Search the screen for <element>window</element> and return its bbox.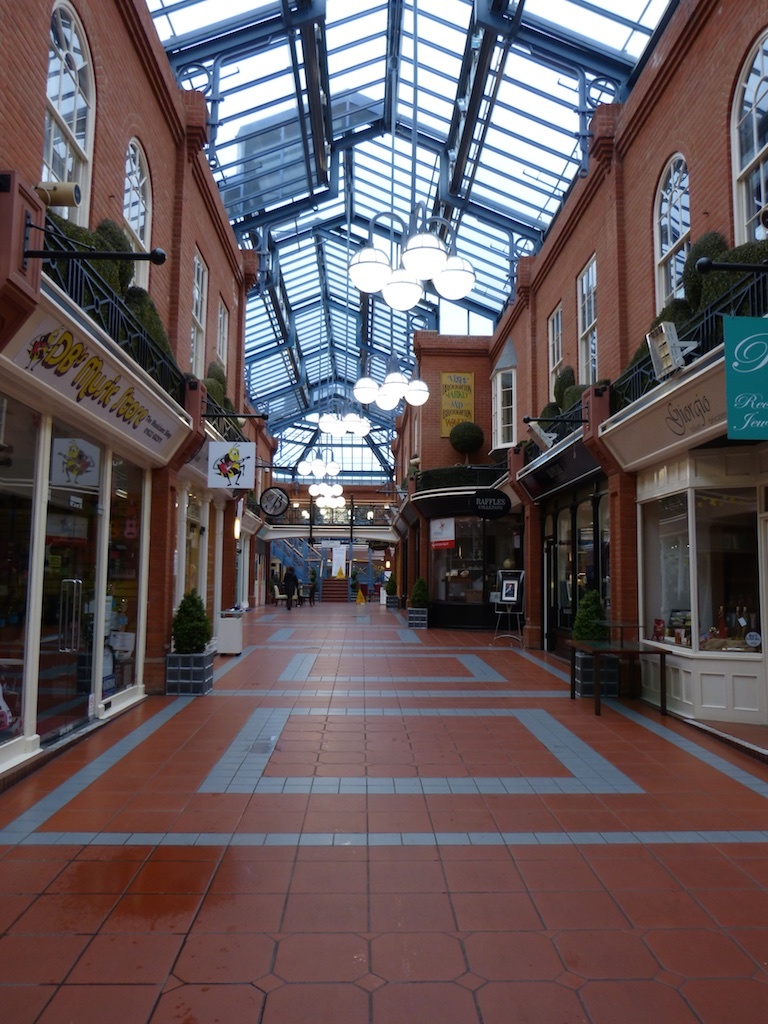
Found: l=543, t=242, r=564, b=400.
